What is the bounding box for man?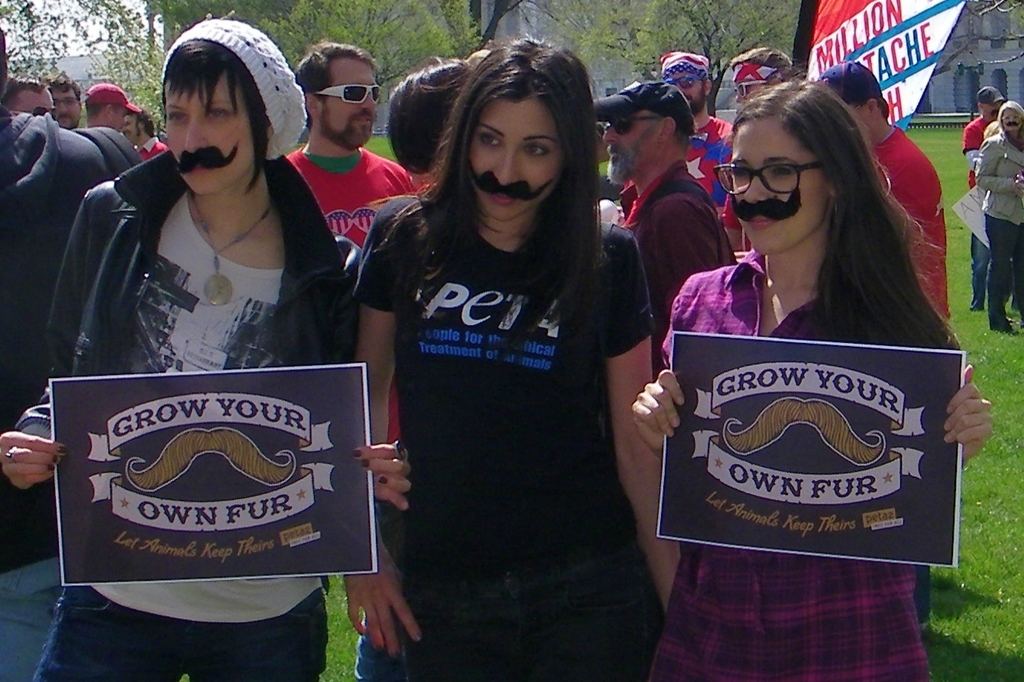
(left=663, top=50, right=750, bottom=254).
